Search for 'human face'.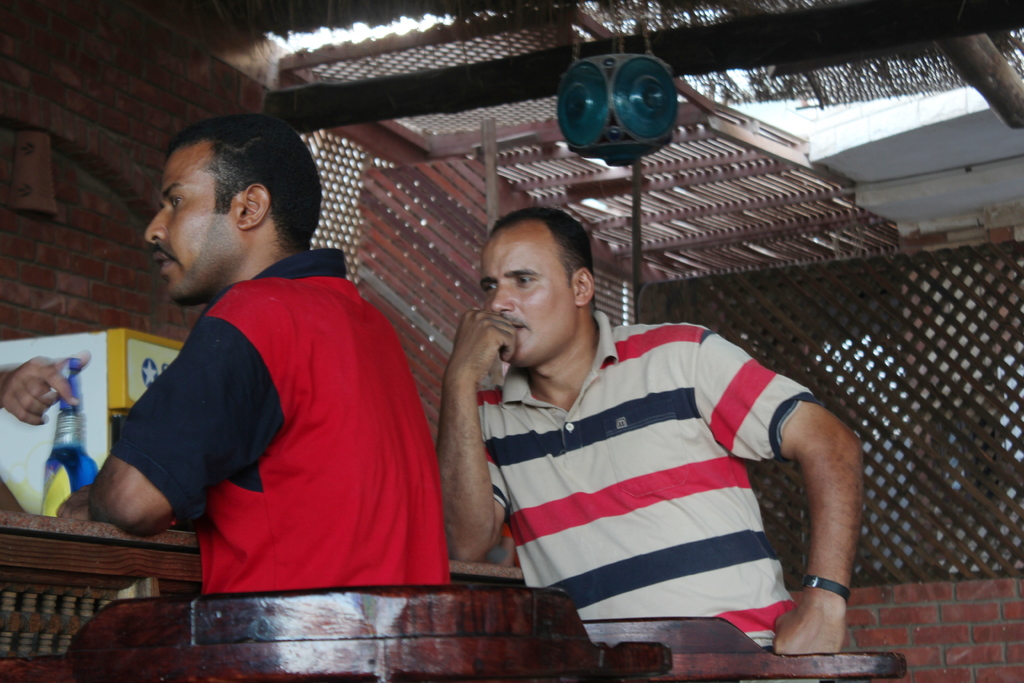
Found at <bbox>481, 235, 575, 361</bbox>.
